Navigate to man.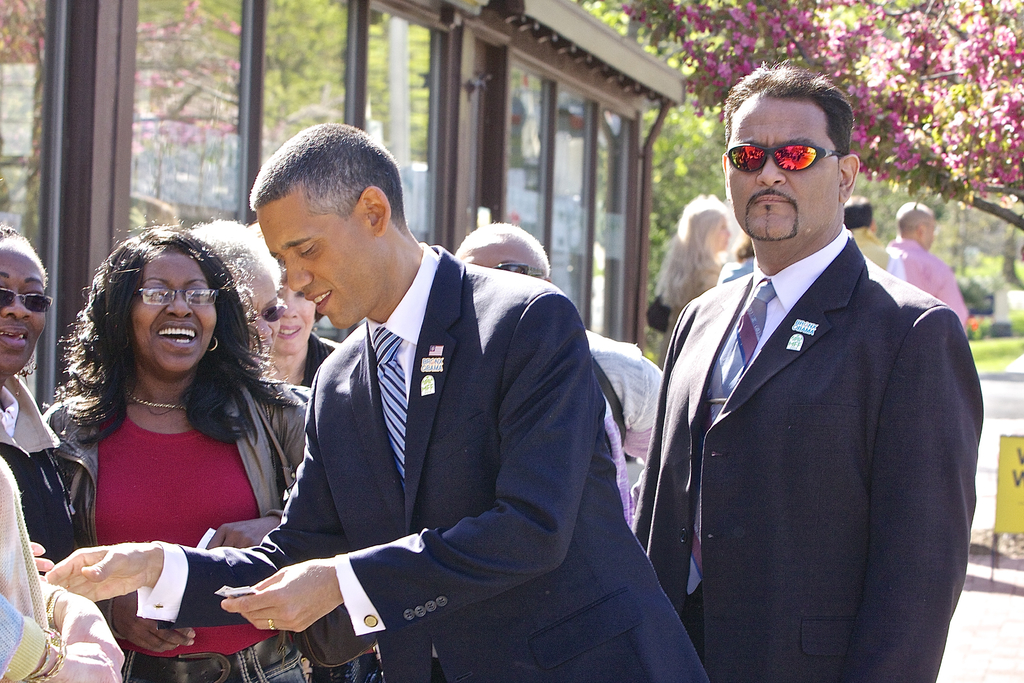
Navigation target: 55, 128, 714, 682.
